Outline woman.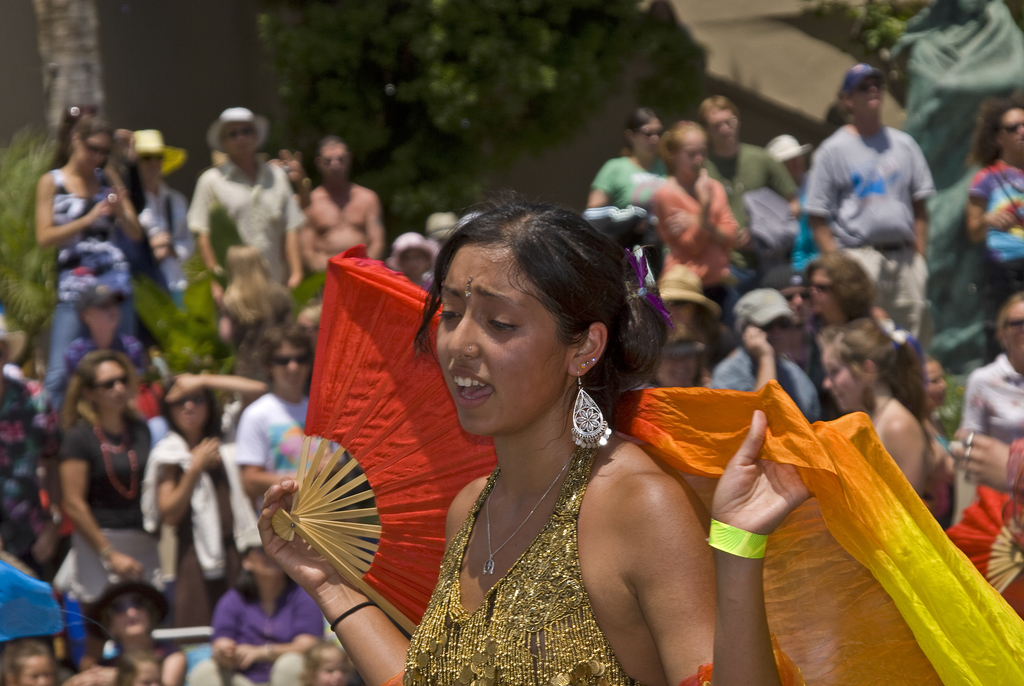
Outline: 587 112 671 206.
